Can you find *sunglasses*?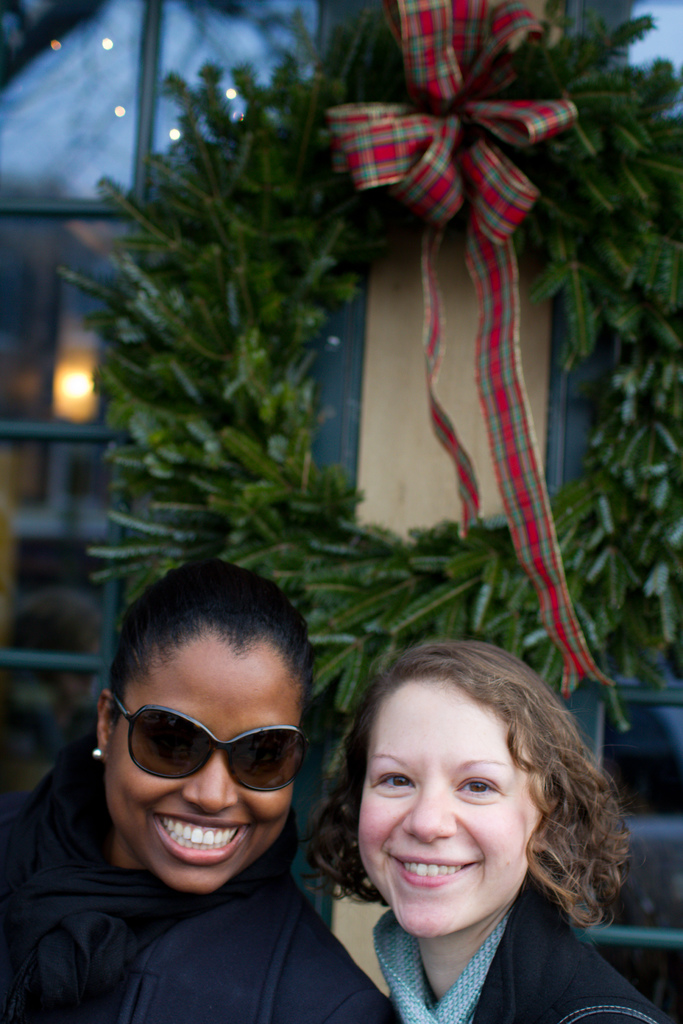
Yes, bounding box: pyautogui.locateOnScreen(115, 695, 309, 793).
